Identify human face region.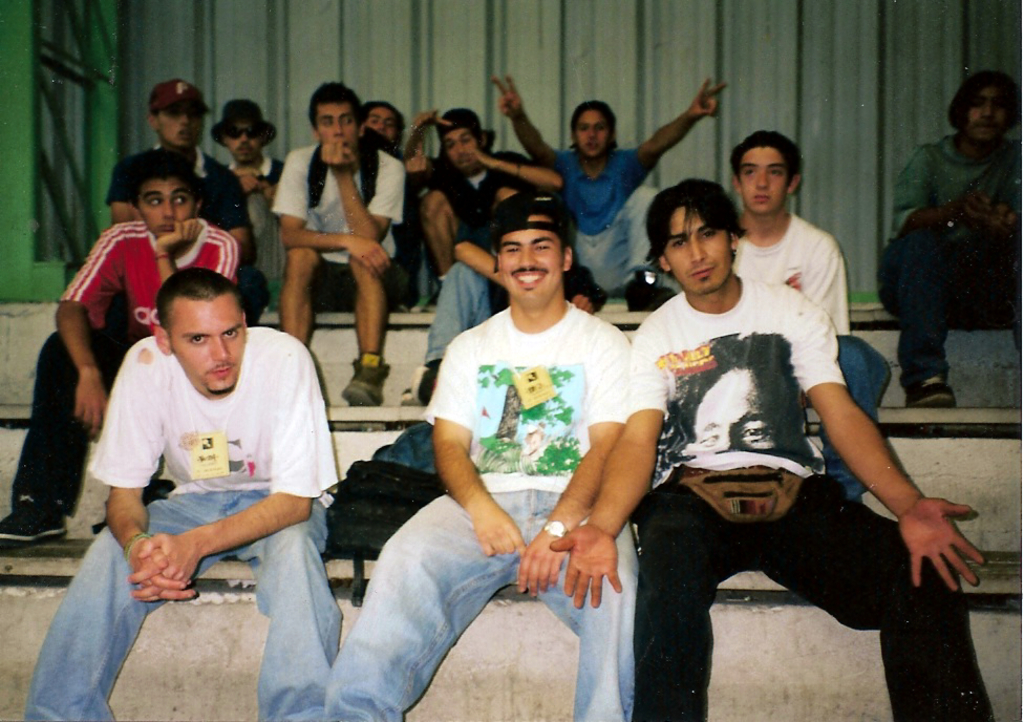
Region: detection(134, 169, 198, 234).
